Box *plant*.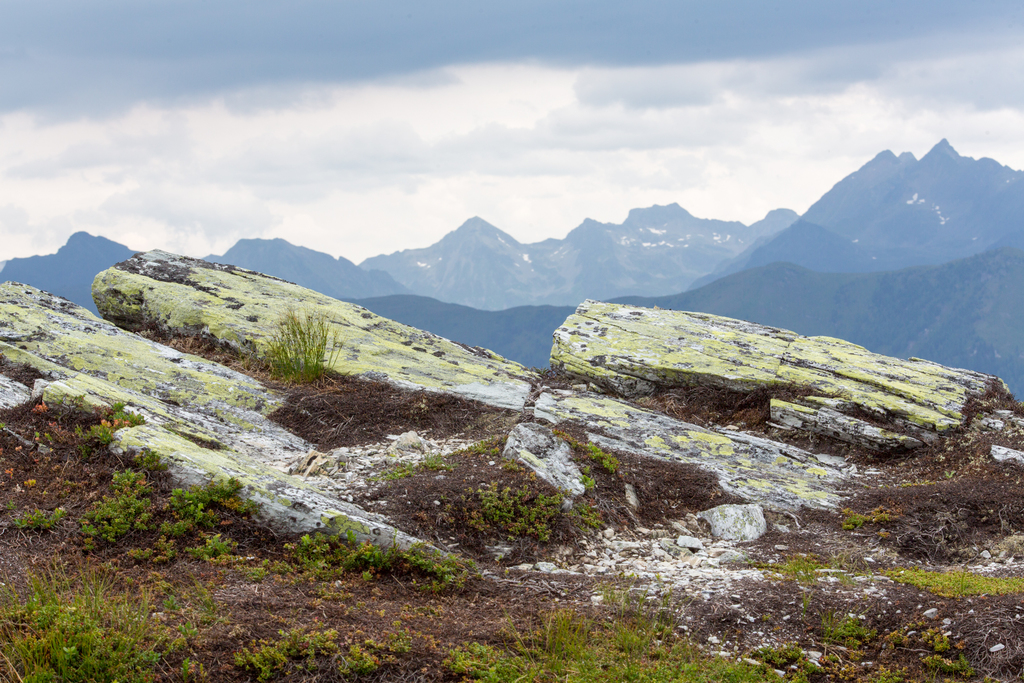
383,452,451,480.
